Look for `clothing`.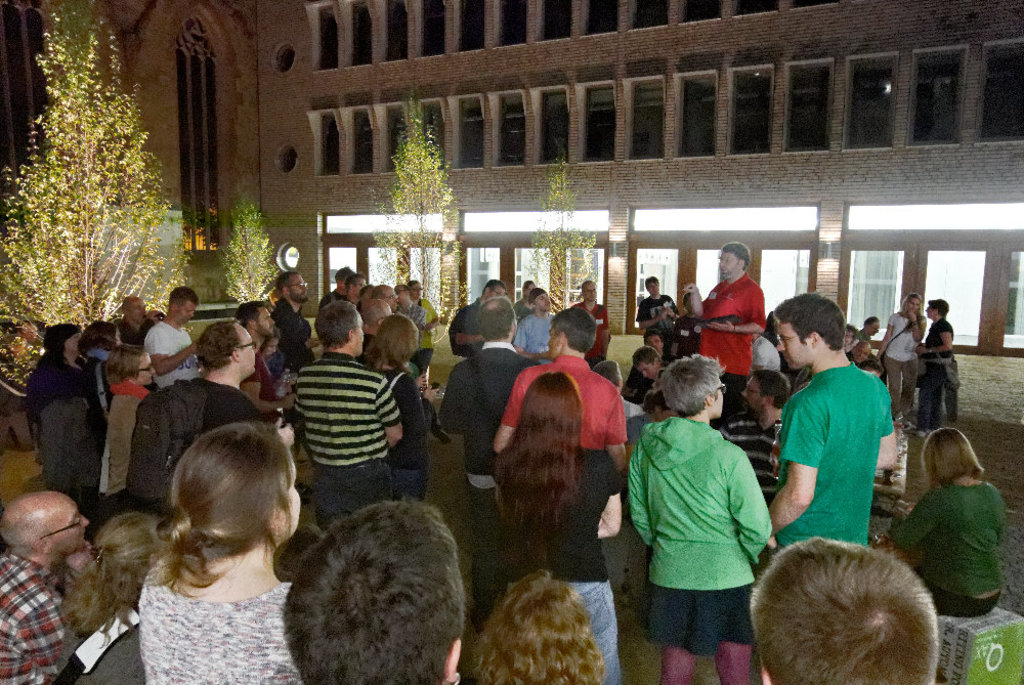
Found: (left=698, top=274, right=768, bottom=386).
